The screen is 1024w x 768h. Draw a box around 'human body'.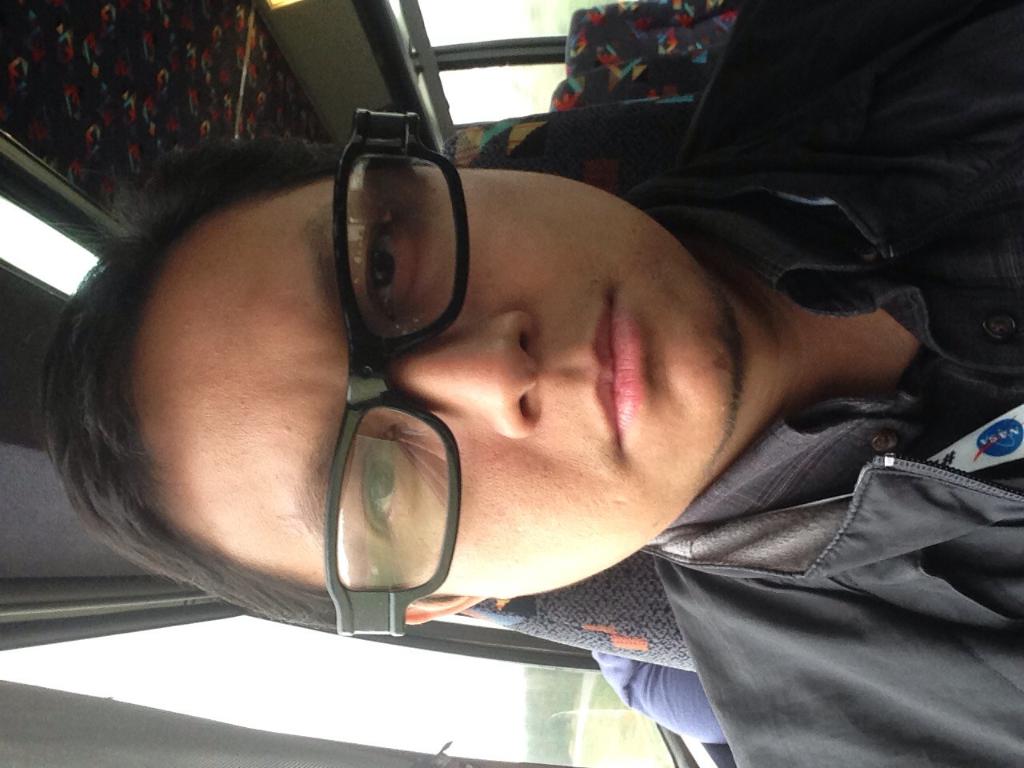
(37, 1, 1023, 762).
